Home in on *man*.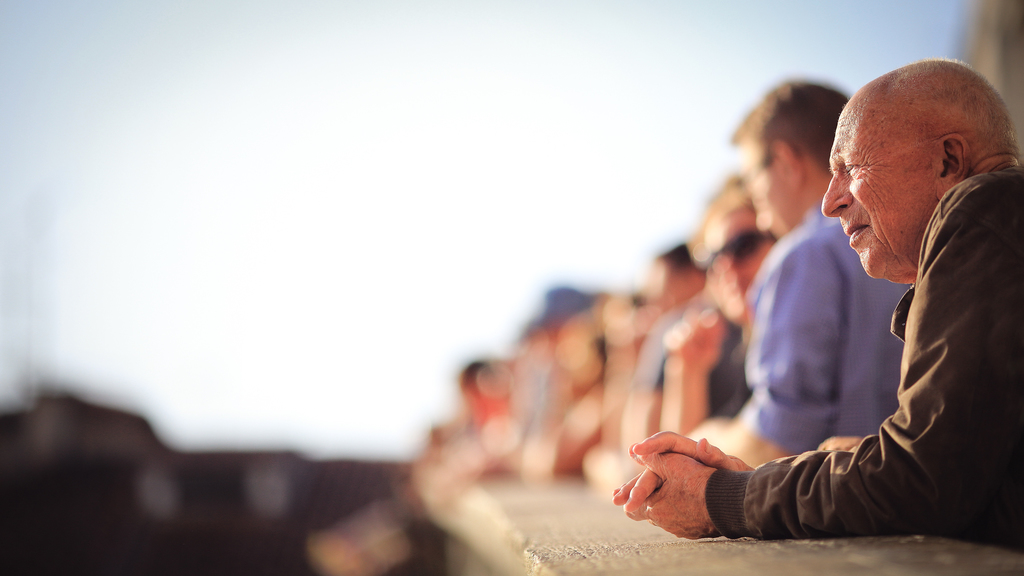
Homed in at box(690, 77, 908, 469).
